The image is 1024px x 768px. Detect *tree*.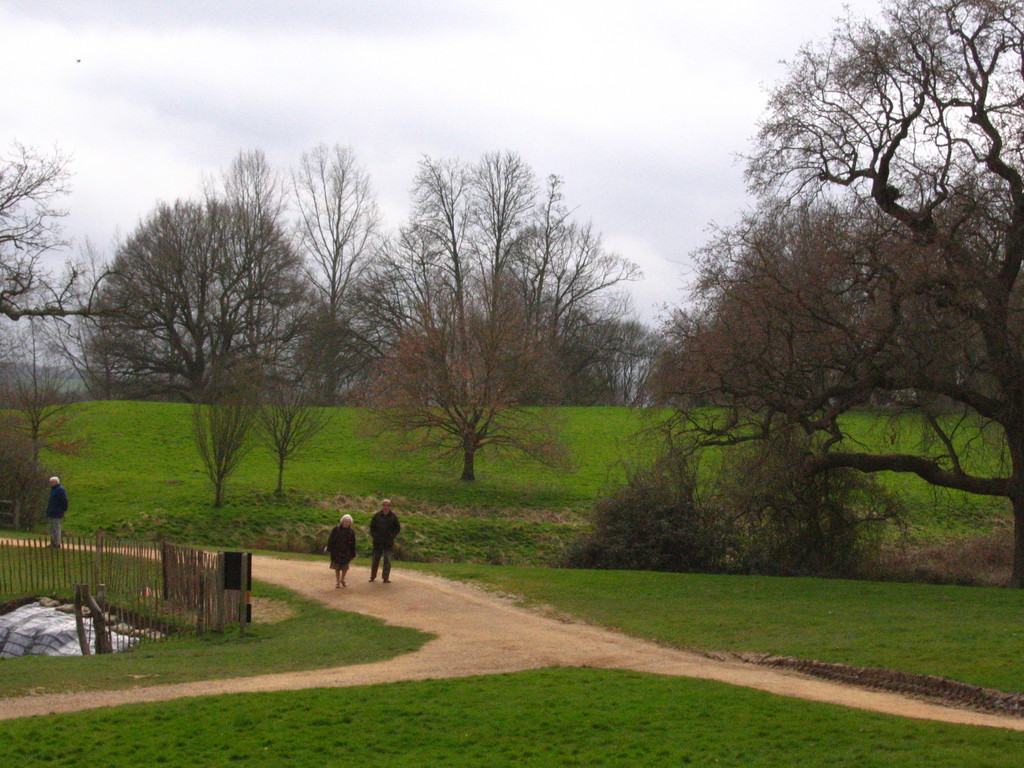
Detection: 75/200/345/413.
